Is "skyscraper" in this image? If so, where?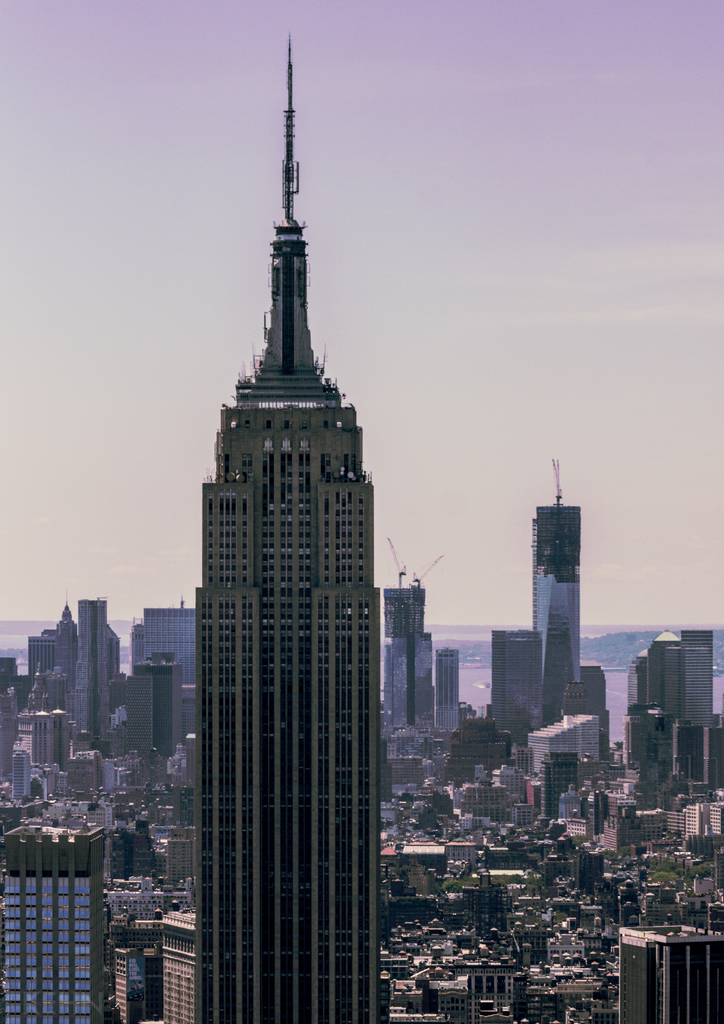
Yes, at pyautogui.locateOnScreen(673, 626, 719, 735).
